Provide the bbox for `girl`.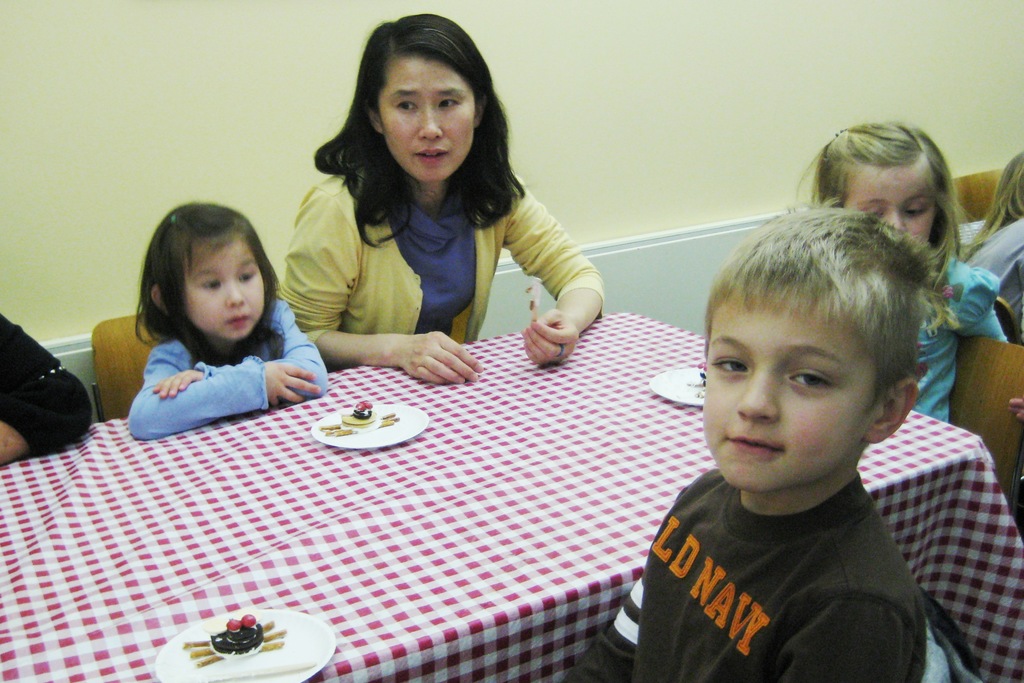
box=[792, 117, 1023, 432].
